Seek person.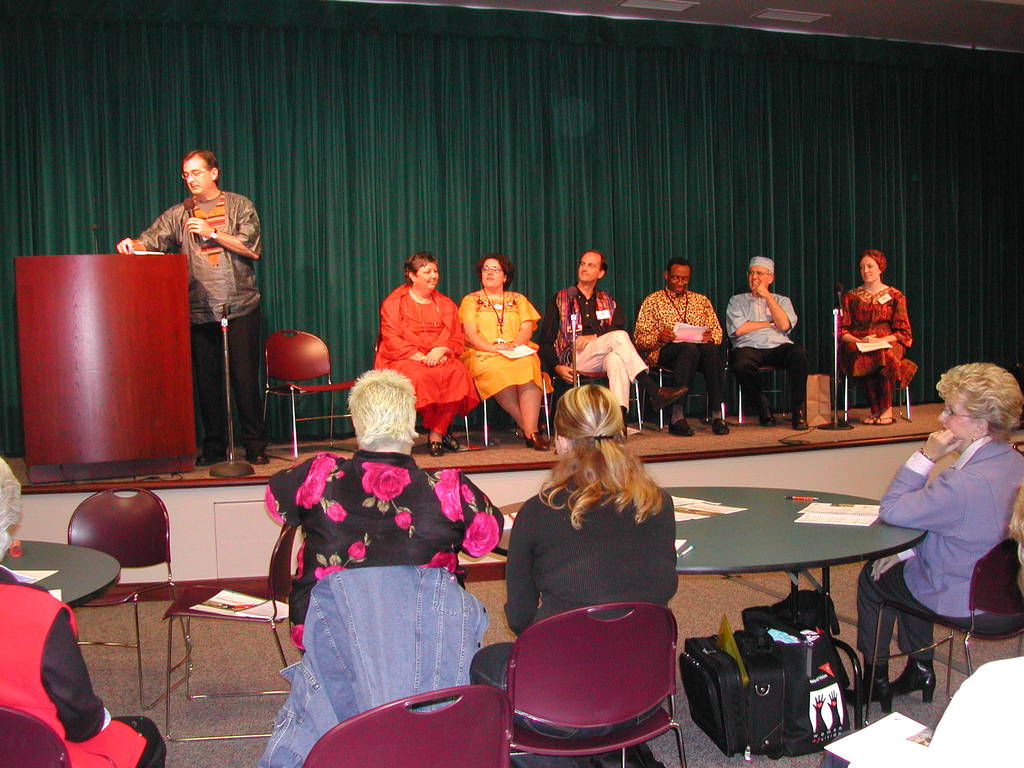
box=[845, 253, 918, 428].
